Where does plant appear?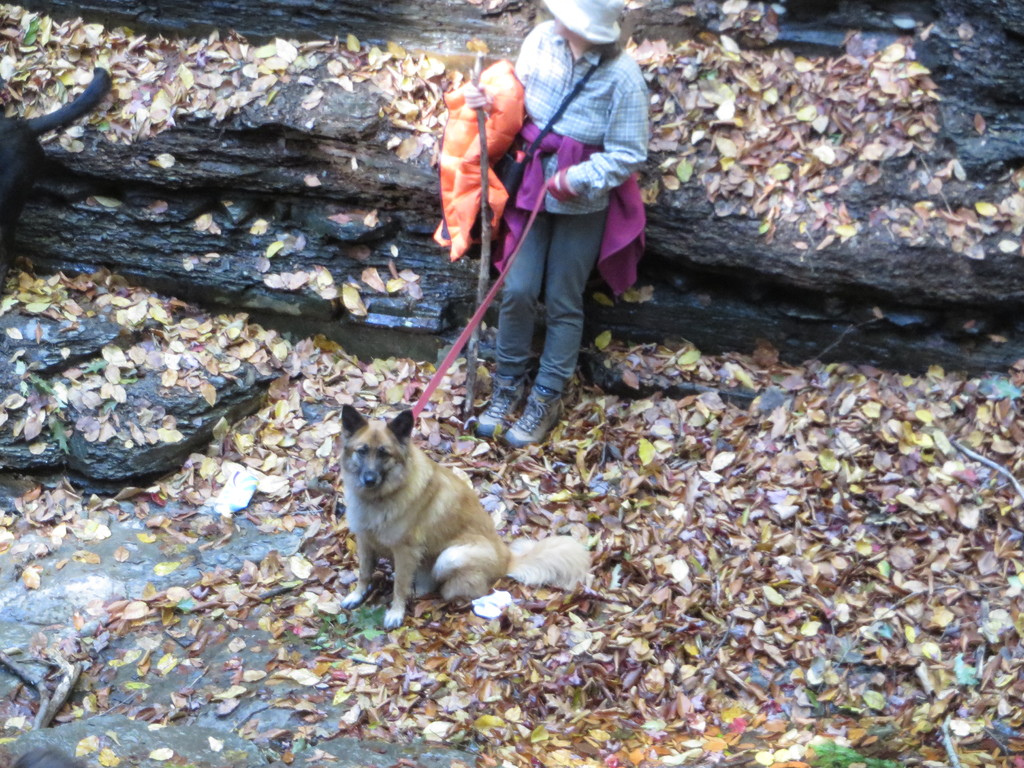
Appears at (x1=806, y1=740, x2=895, y2=767).
